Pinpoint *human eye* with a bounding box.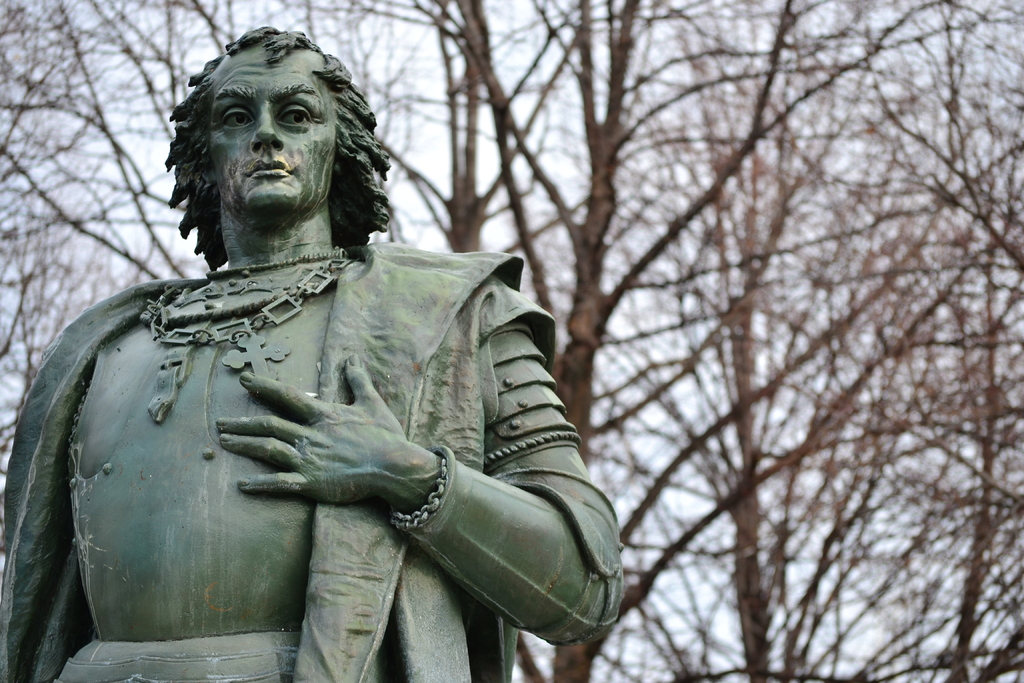
x1=276 y1=103 x2=310 y2=126.
